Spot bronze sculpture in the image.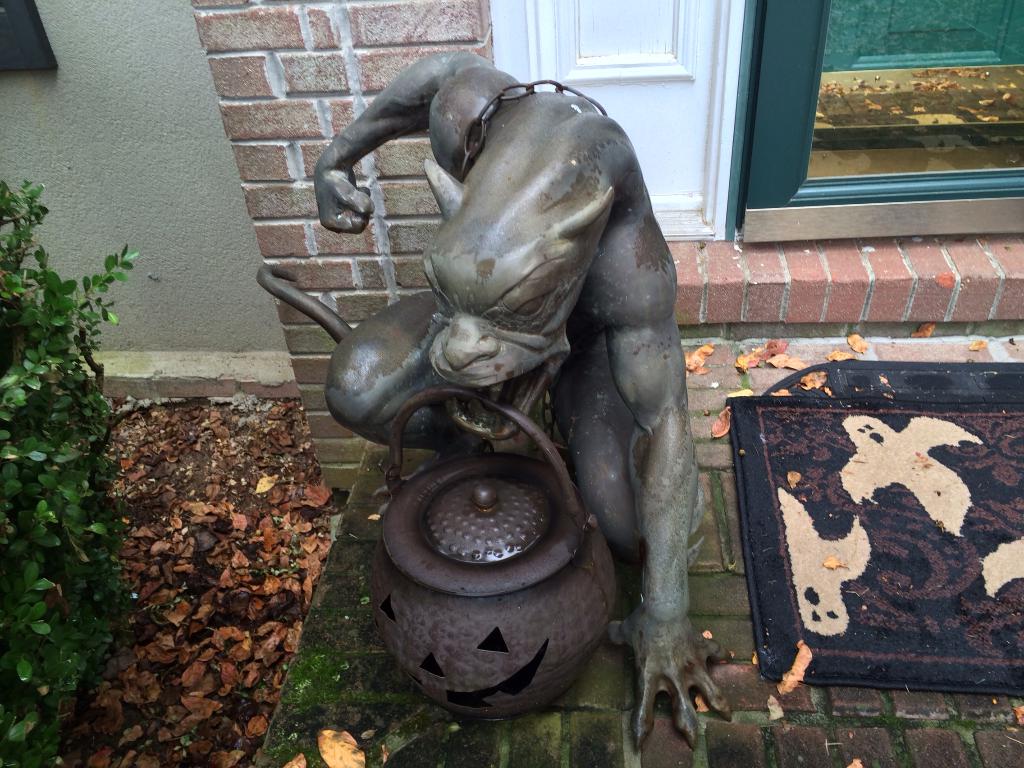
bronze sculpture found at (280,45,718,673).
